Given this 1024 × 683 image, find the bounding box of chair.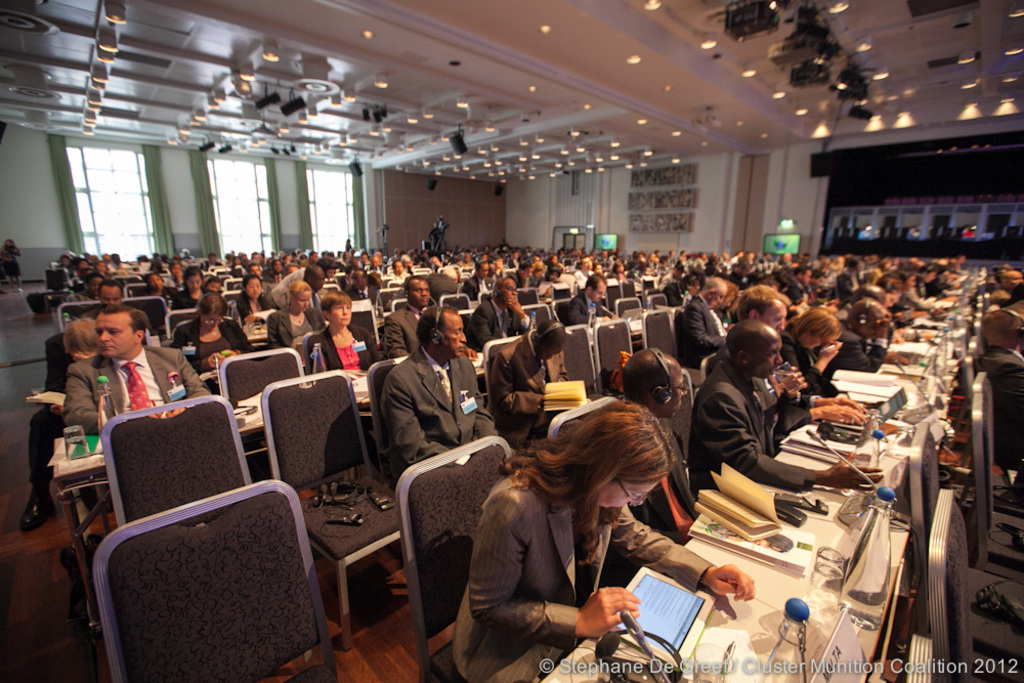
Rect(122, 284, 145, 292).
